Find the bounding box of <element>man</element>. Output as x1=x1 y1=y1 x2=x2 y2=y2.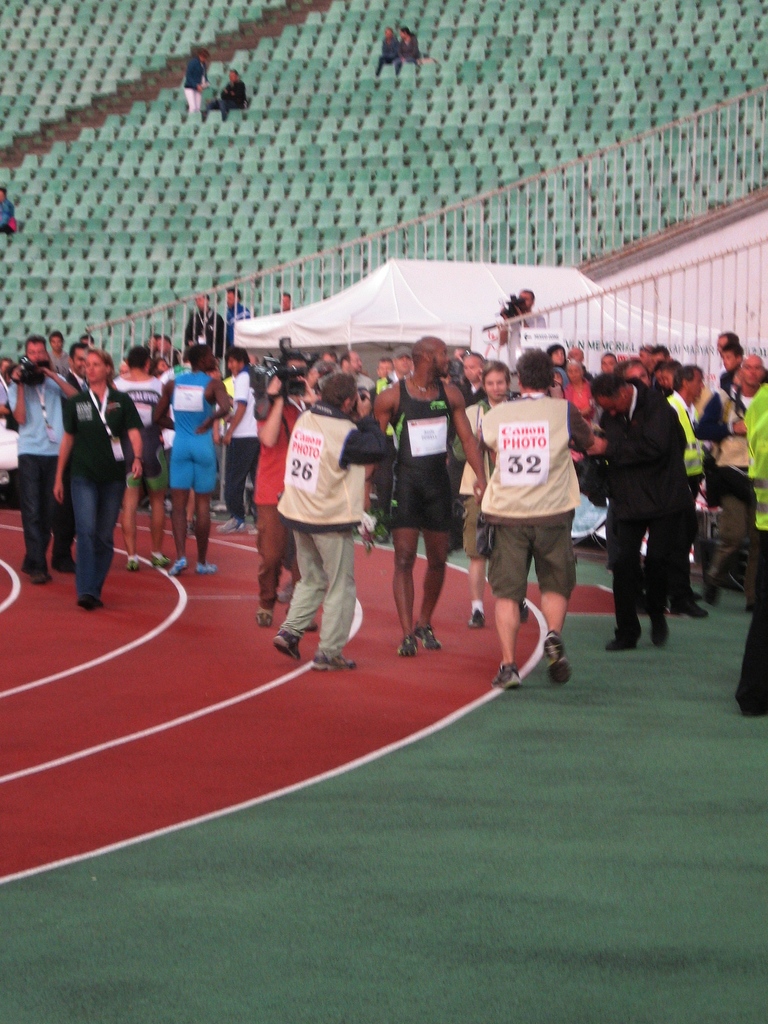
x1=12 y1=333 x2=71 y2=582.
